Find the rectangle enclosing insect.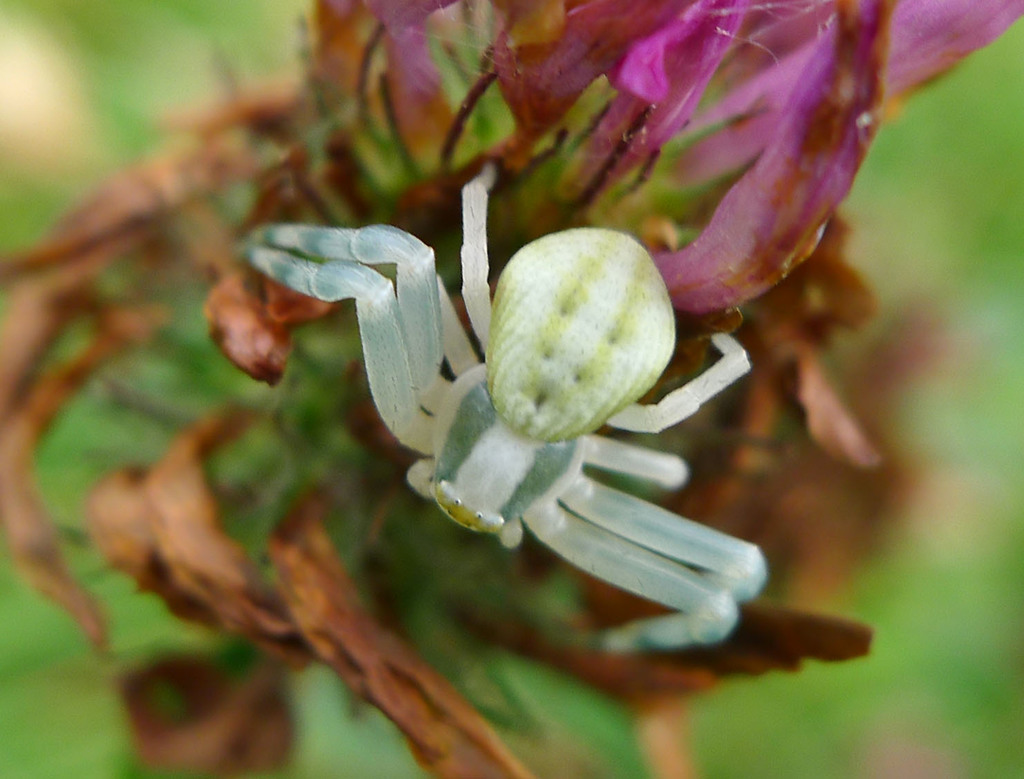
locate(235, 167, 767, 658).
